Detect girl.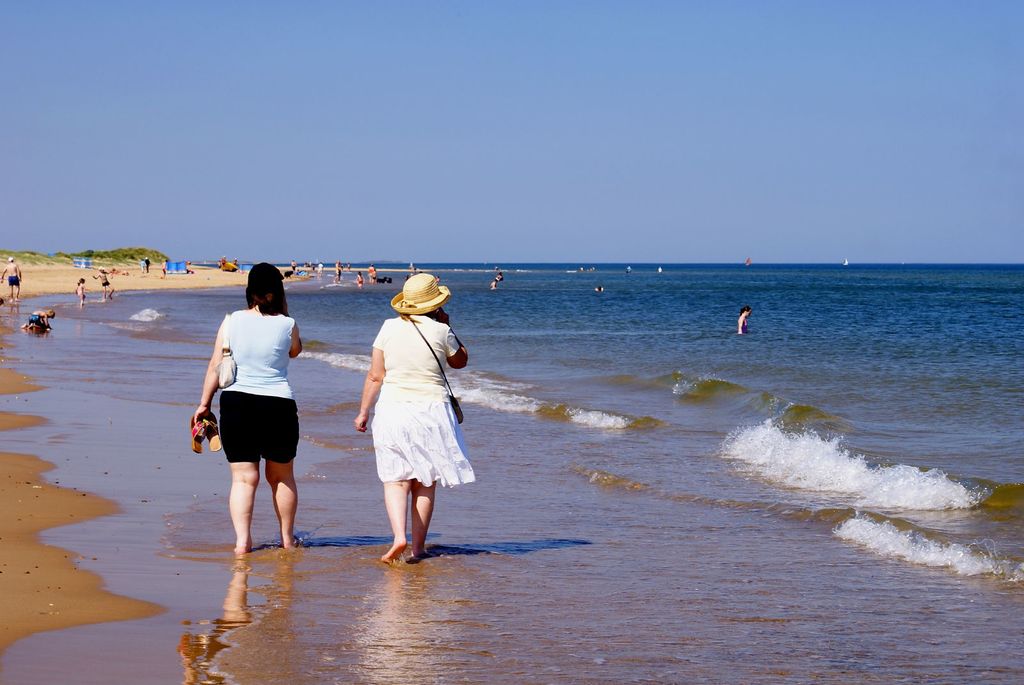
Detected at bbox=(19, 311, 53, 329).
